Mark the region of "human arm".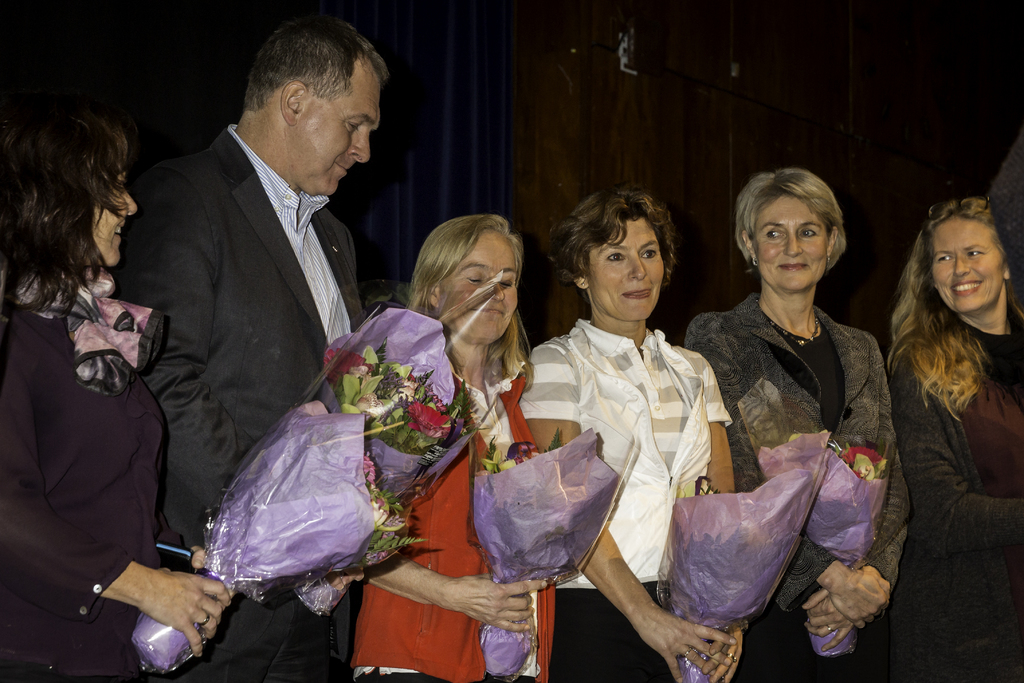
Region: BBox(0, 325, 222, 661).
